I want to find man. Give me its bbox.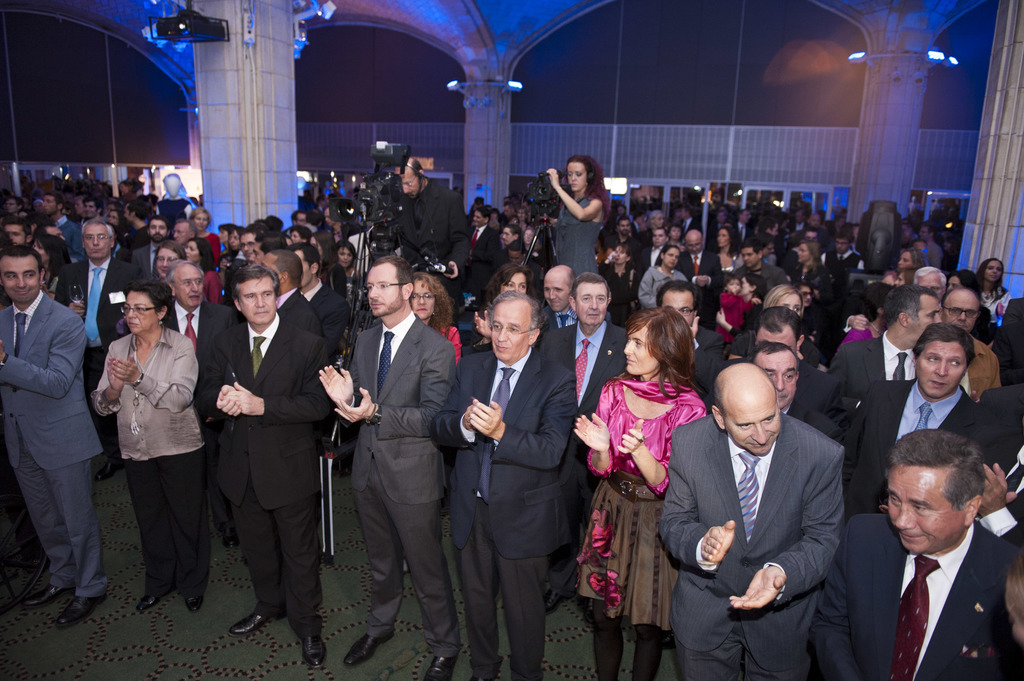
rect(937, 285, 1002, 397).
